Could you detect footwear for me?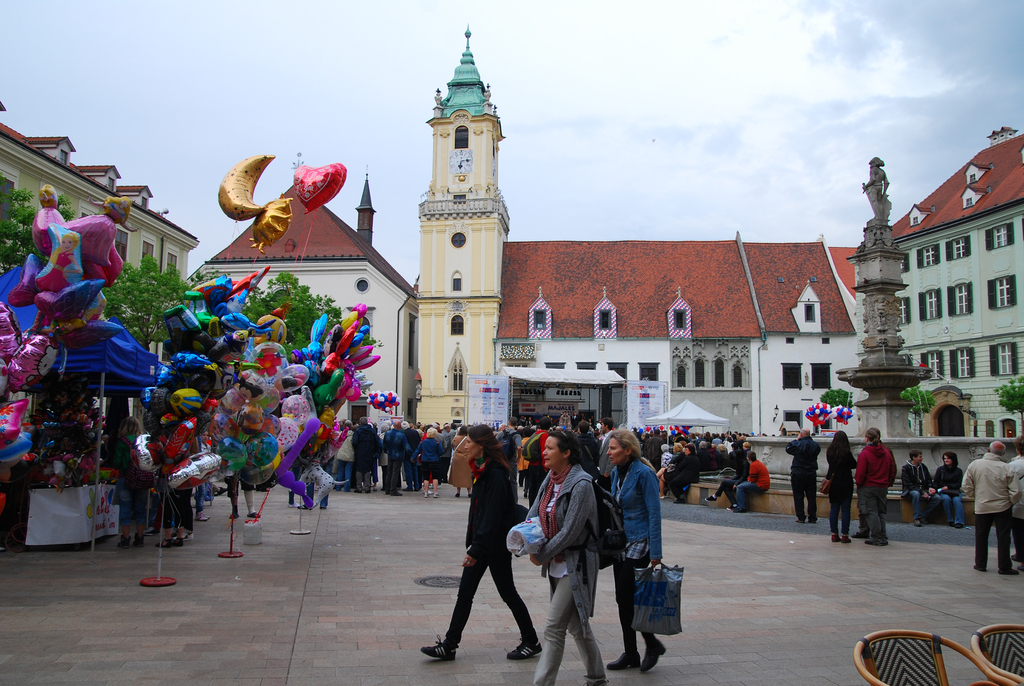
Detection result: crop(249, 510, 264, 517).
